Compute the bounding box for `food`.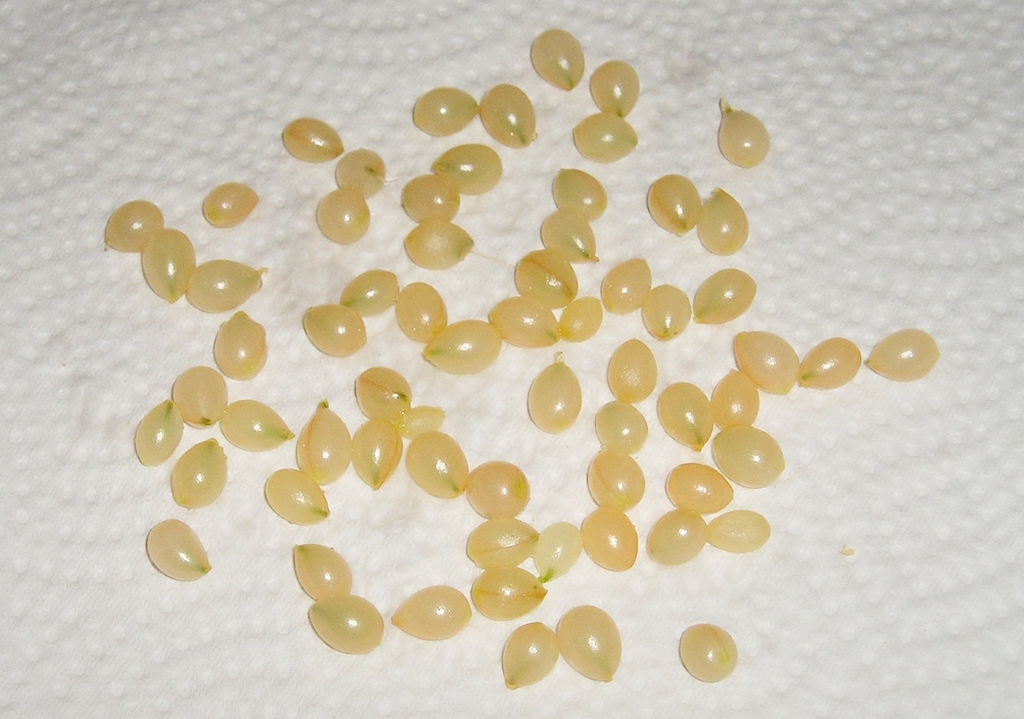
(x1=394, y1=278, x2=450, y2=344).
